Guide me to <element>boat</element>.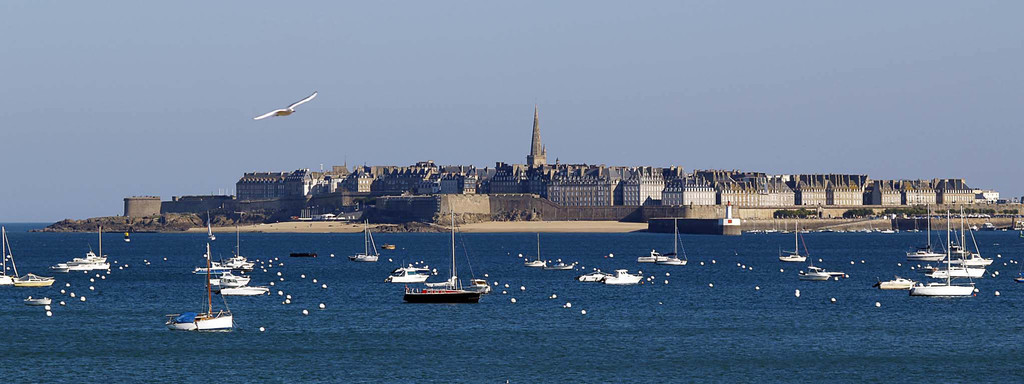
Guidance: pyautogui.locateOnScreen(915, 234, 976, 296).
